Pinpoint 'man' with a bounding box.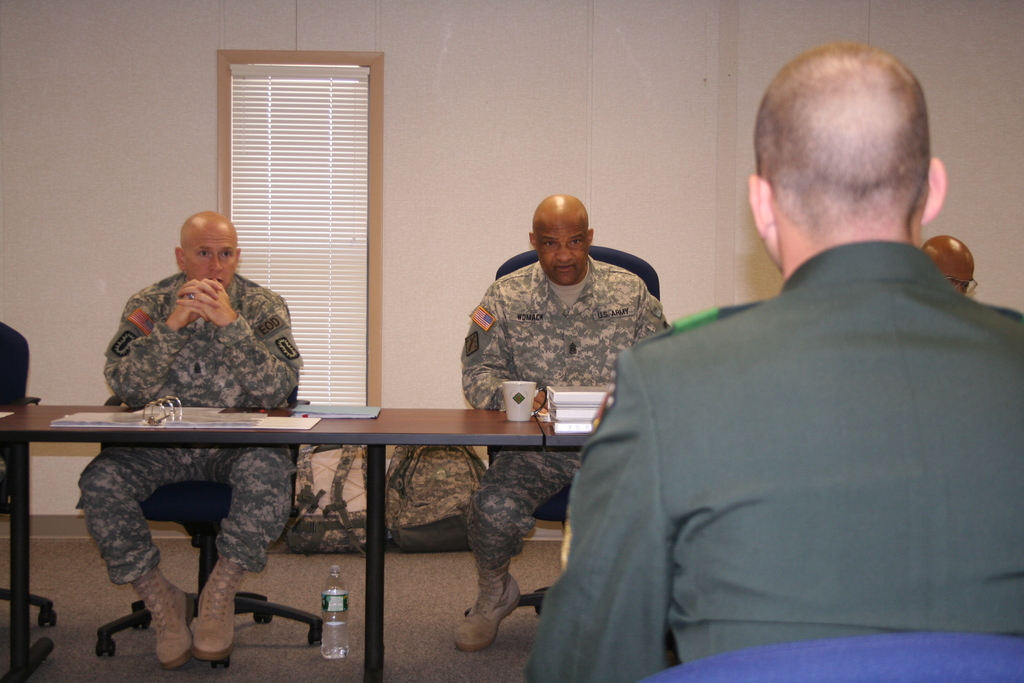
527, 42, 1023, 682.
